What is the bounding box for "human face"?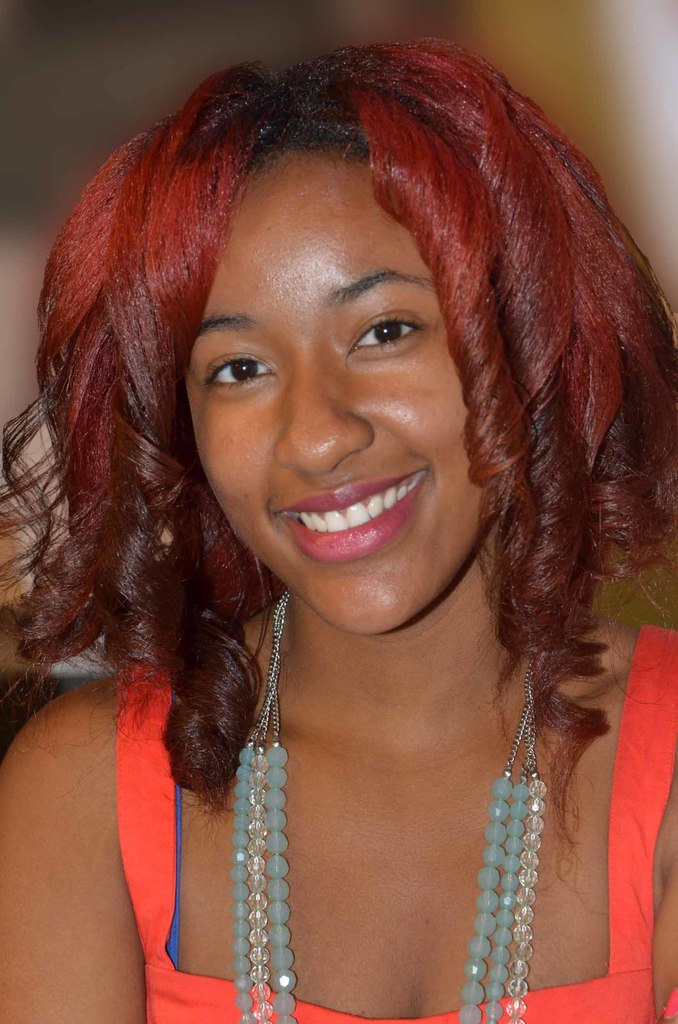
rect(172, 128, 497, 641).
